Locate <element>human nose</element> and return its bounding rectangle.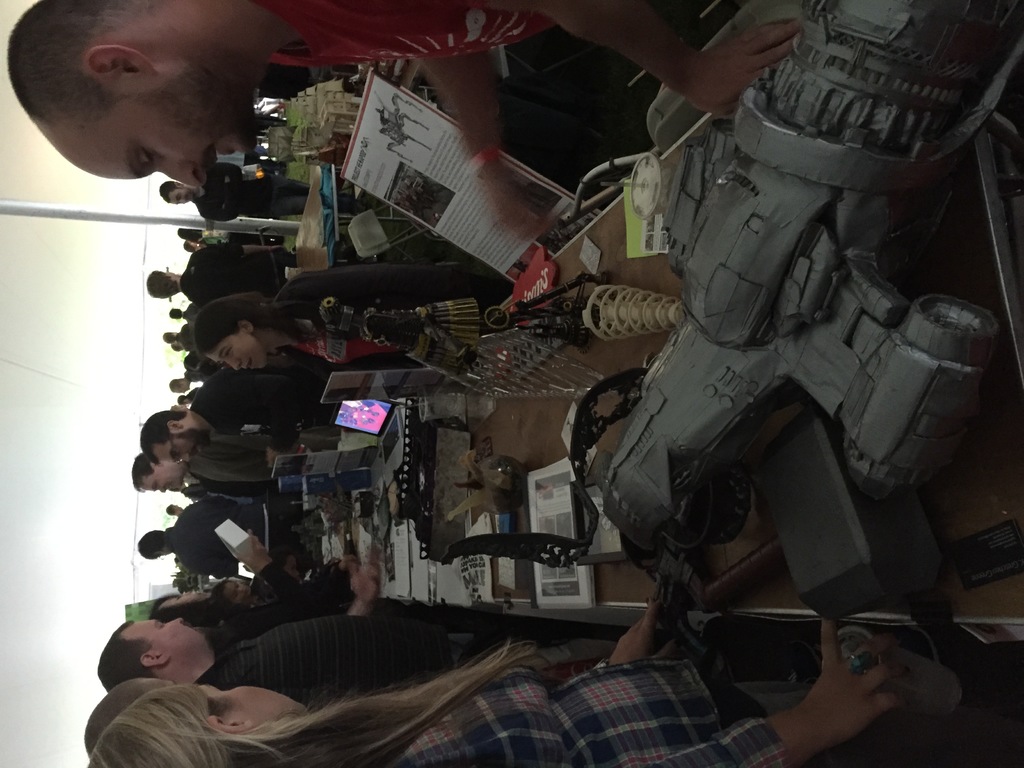
box=[184, 589, 195, 595].
